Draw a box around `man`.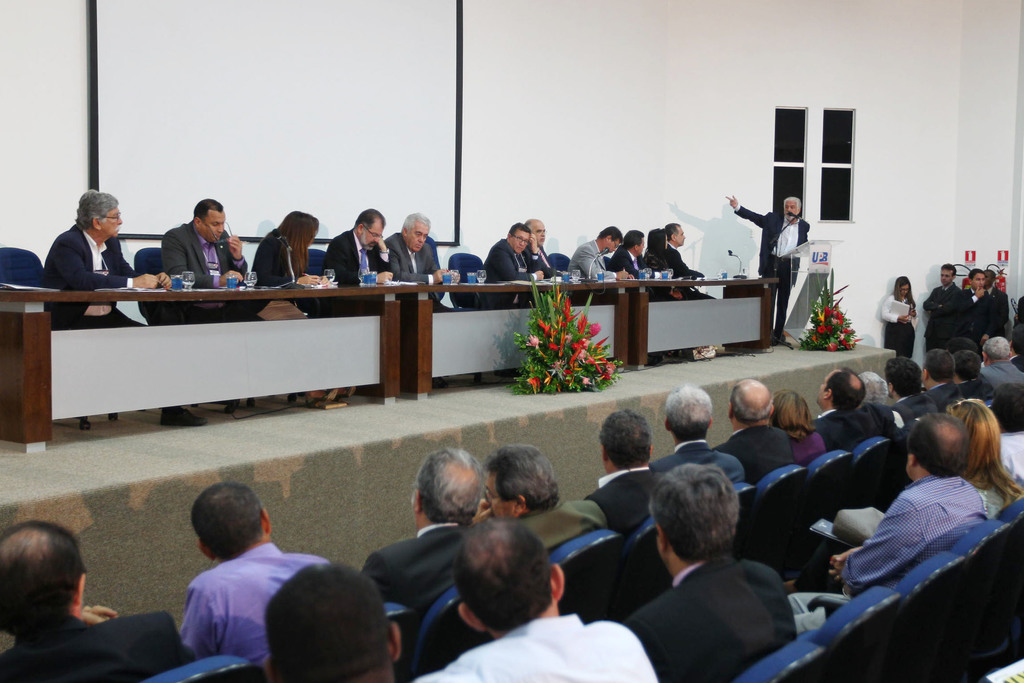
(355,441,485,682).
